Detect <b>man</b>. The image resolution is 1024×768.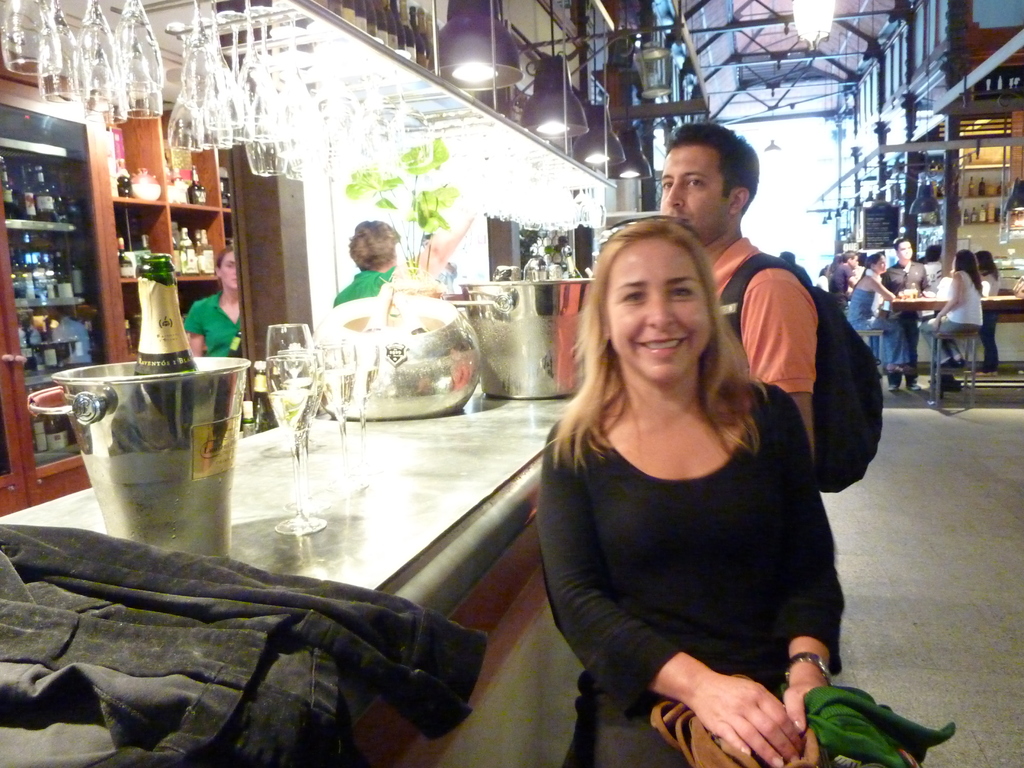
<region>495, 177, 881, 755</region>.
